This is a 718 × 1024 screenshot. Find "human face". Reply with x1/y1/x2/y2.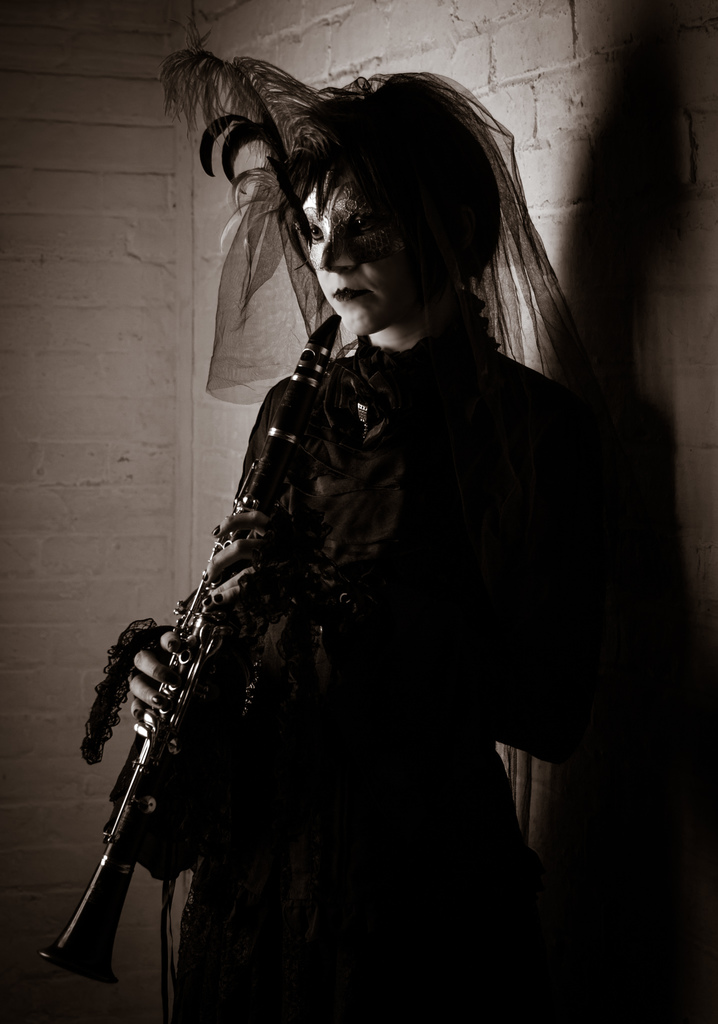
287/139/465/355.
